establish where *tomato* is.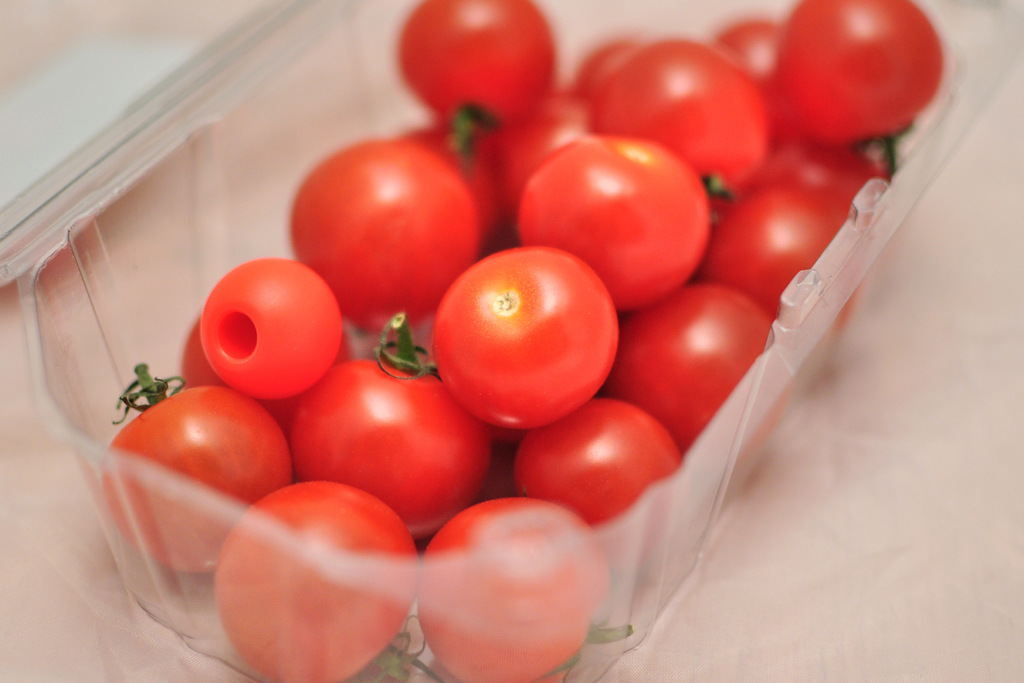
Established at BBox(513, 399, 684, 524).
